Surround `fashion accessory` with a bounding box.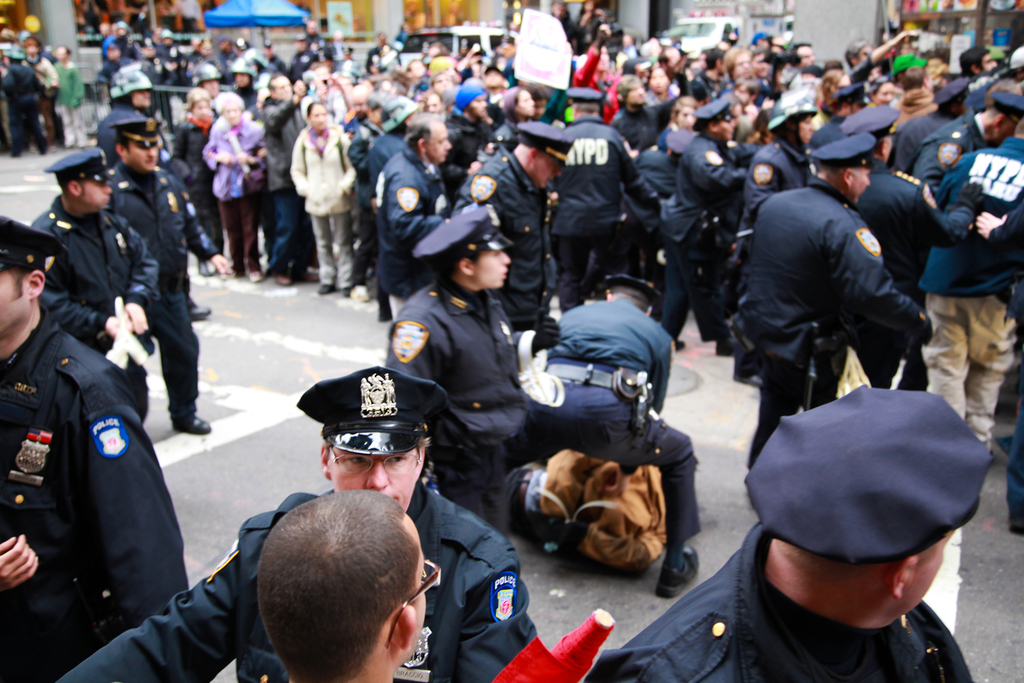
<box>248,273,260,282</box>.
